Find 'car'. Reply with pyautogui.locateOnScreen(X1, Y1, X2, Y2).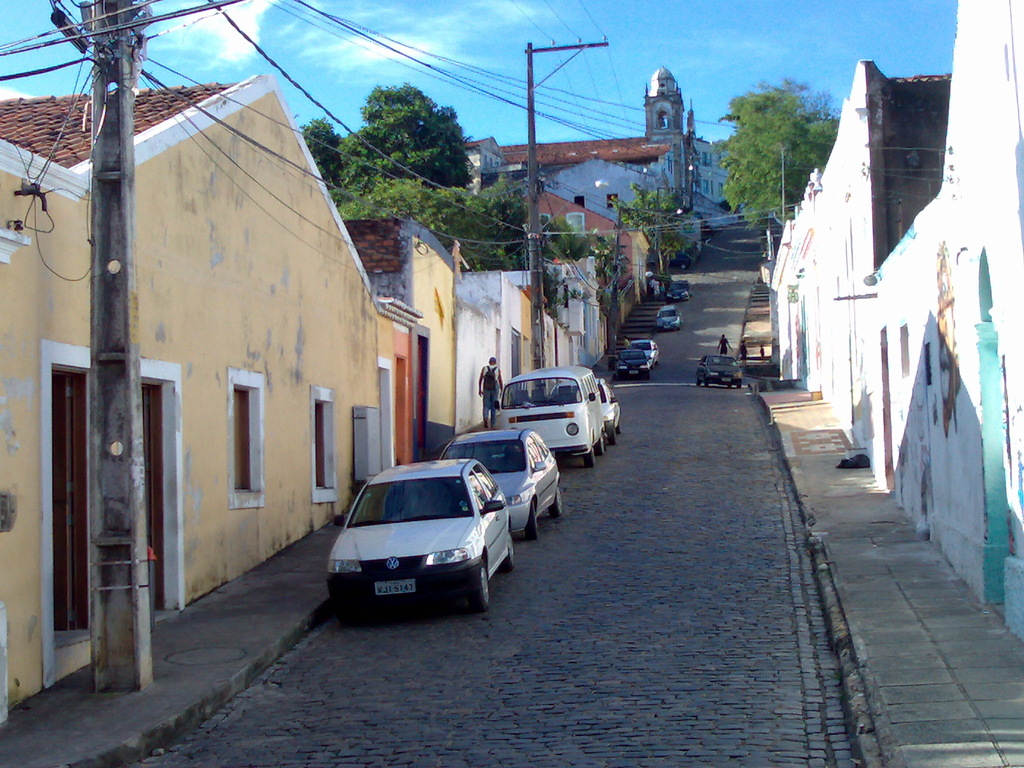
pyautogui.locateOnScreen(694, 355, 746, 392).
